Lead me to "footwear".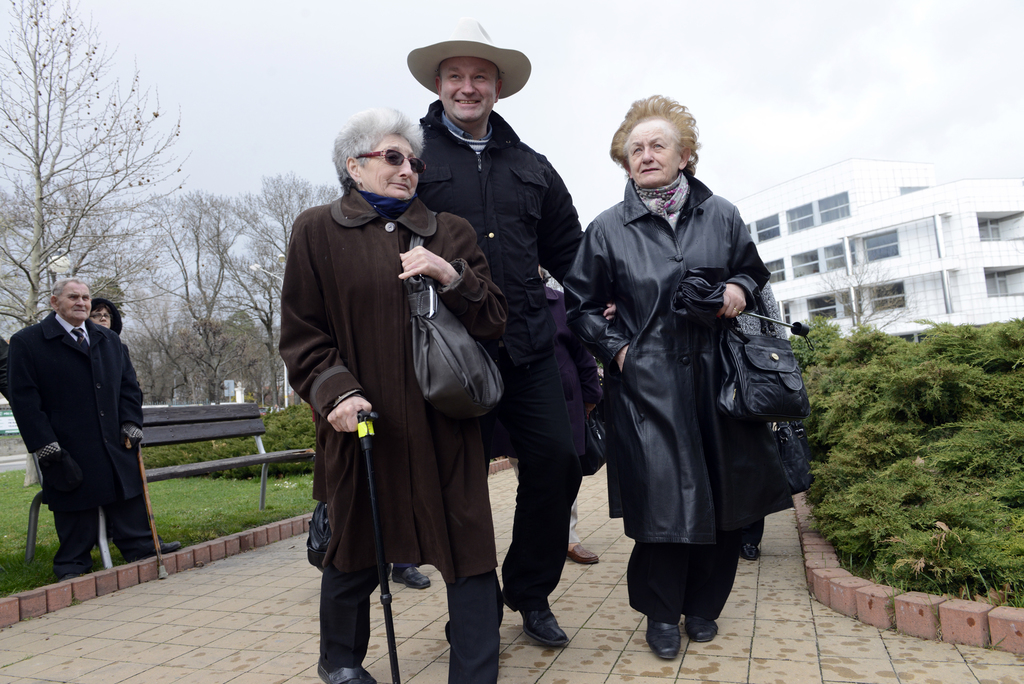
Lead to box(314, 661, 387, 683).
